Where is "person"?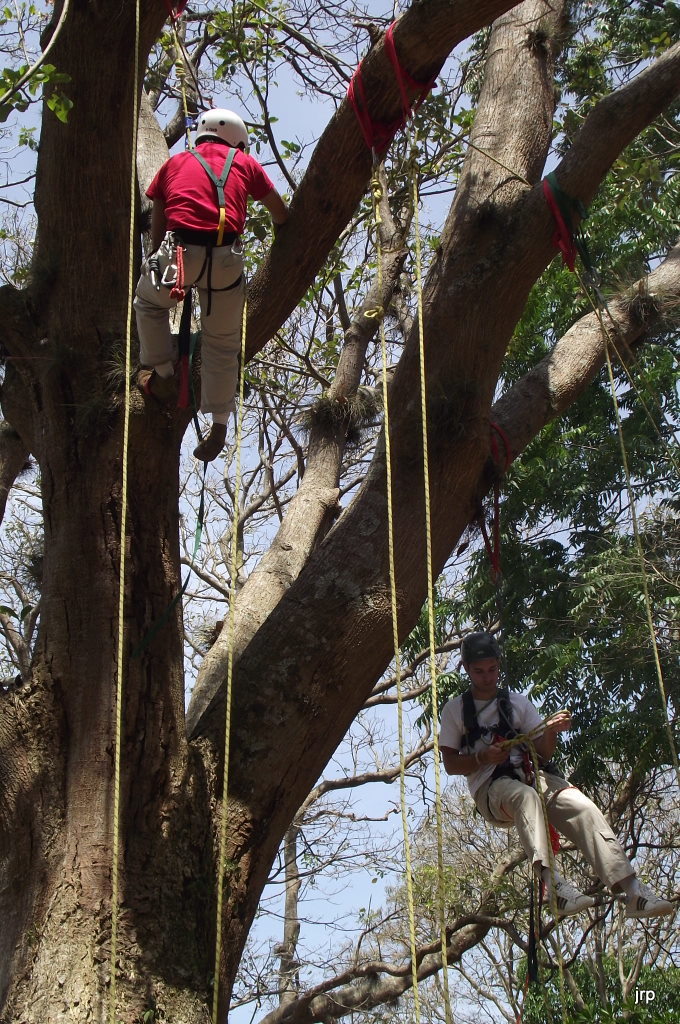
BBox(133, 106, 296, 455).
